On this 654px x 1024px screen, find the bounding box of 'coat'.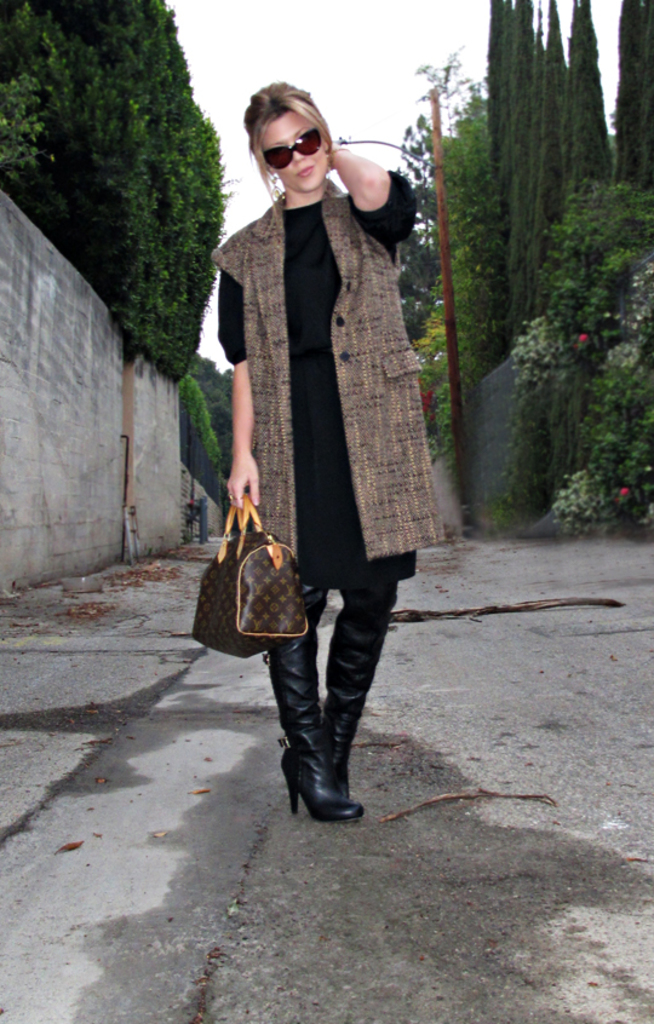
Bounding box: Rect(212, 188, 448, 565).
